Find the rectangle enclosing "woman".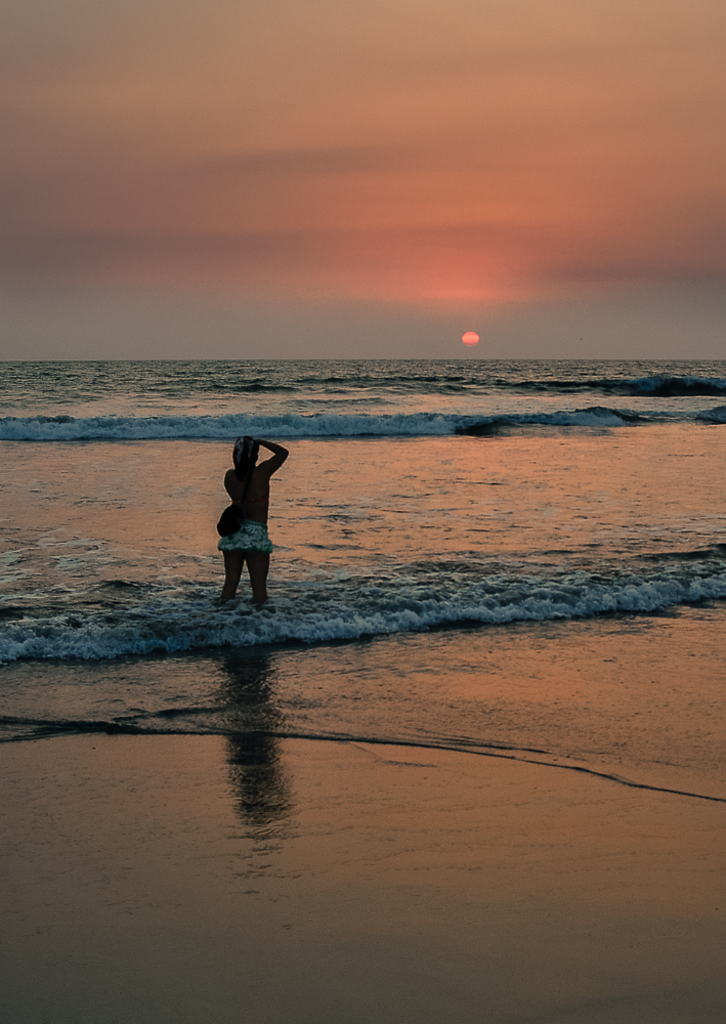
box=[203, 423, 293, 612].
